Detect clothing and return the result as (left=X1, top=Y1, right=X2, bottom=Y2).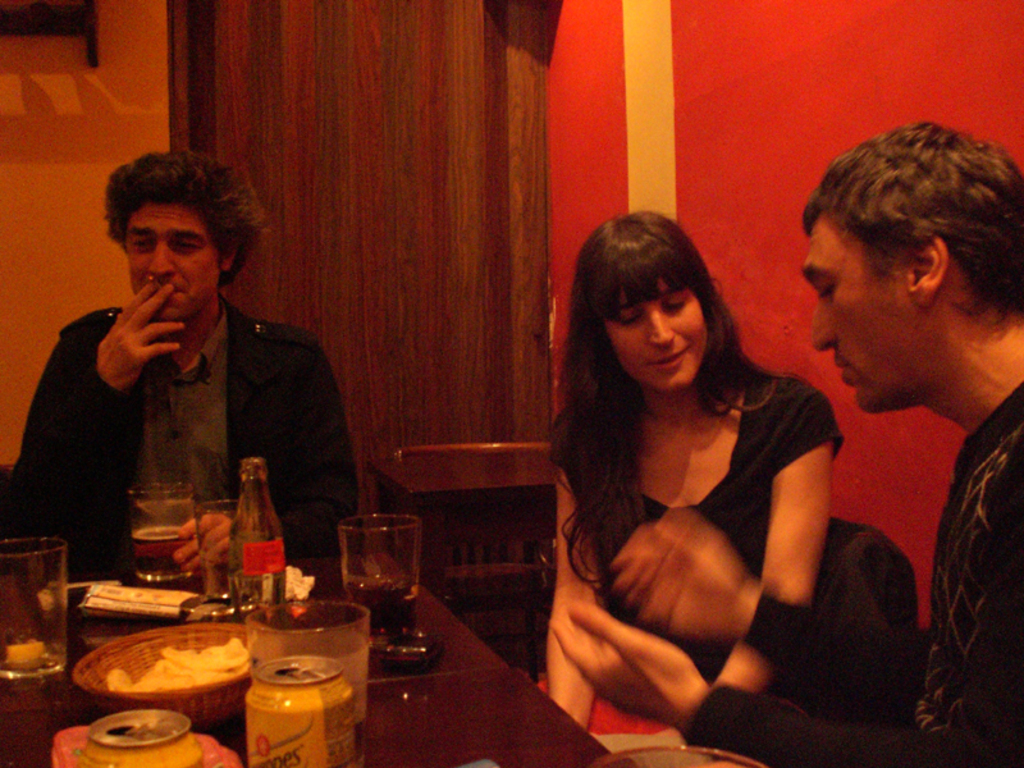
(left=545, top=370, right=847, bottom=686).
